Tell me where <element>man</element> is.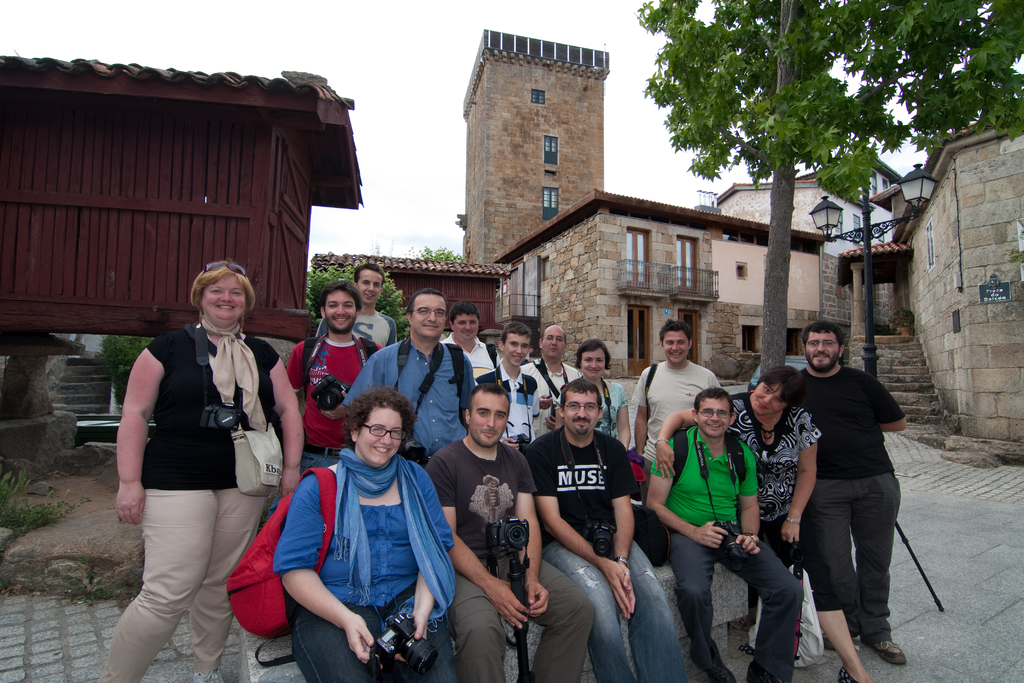
<element>man</element> is at (left=518, top=323, right=583, bottom=432).
